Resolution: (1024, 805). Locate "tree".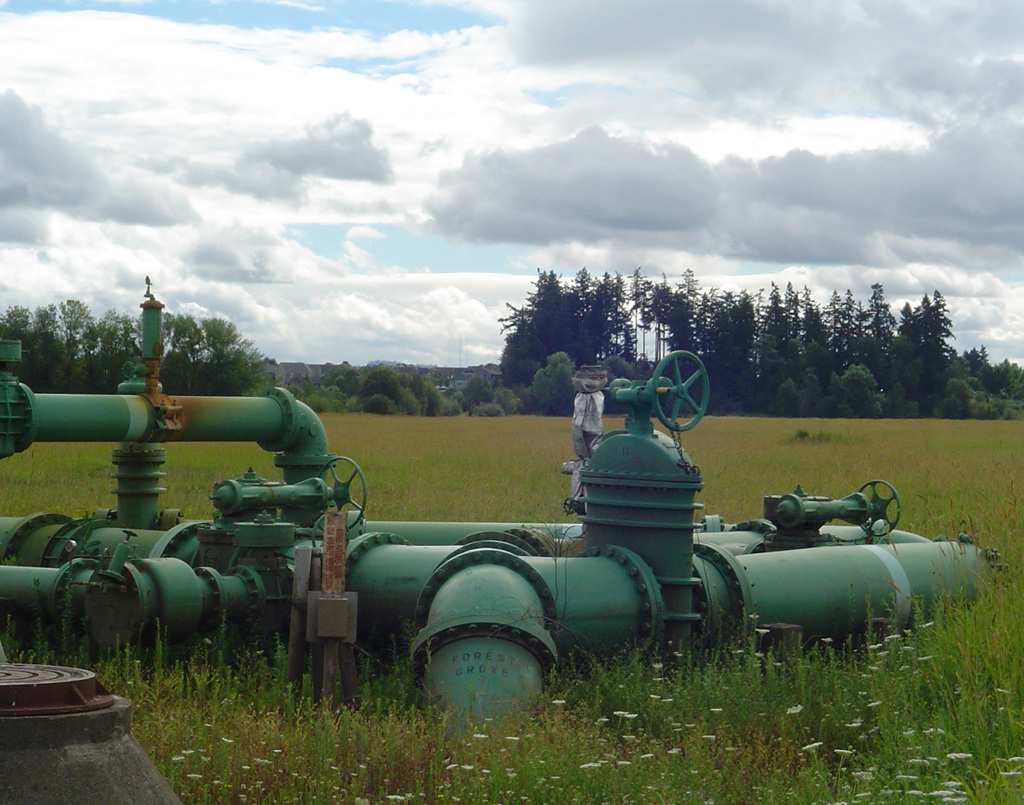
region(492, 273, 610, 387).
